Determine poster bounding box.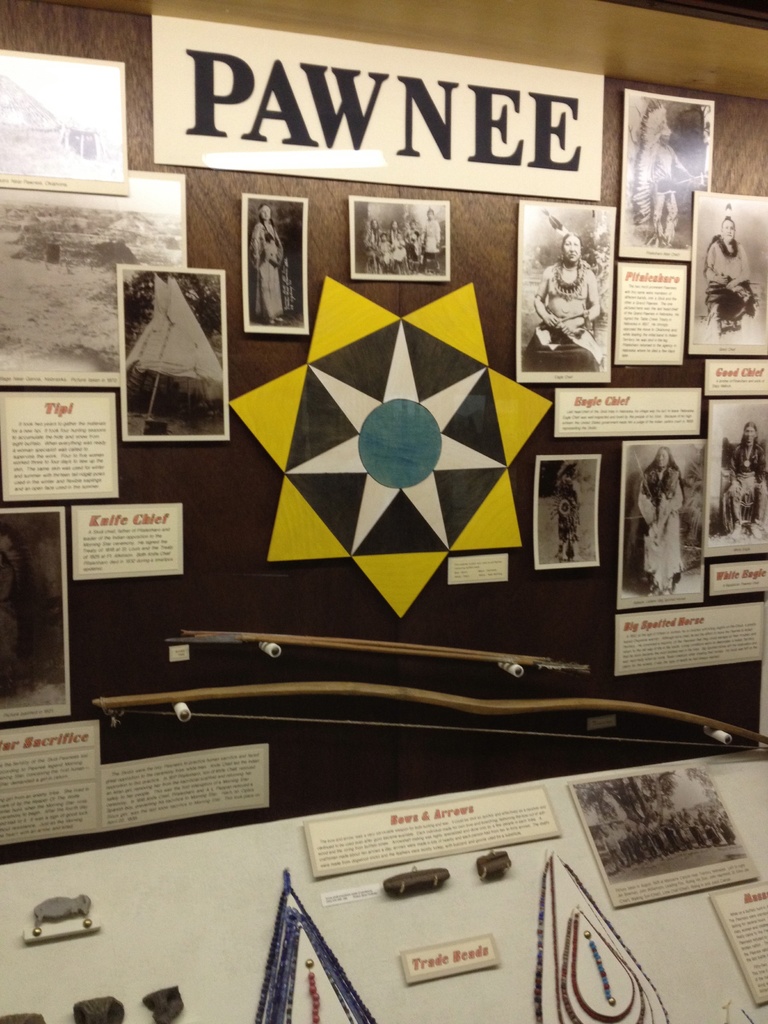
Determined: (703, 356, 767, 396).
